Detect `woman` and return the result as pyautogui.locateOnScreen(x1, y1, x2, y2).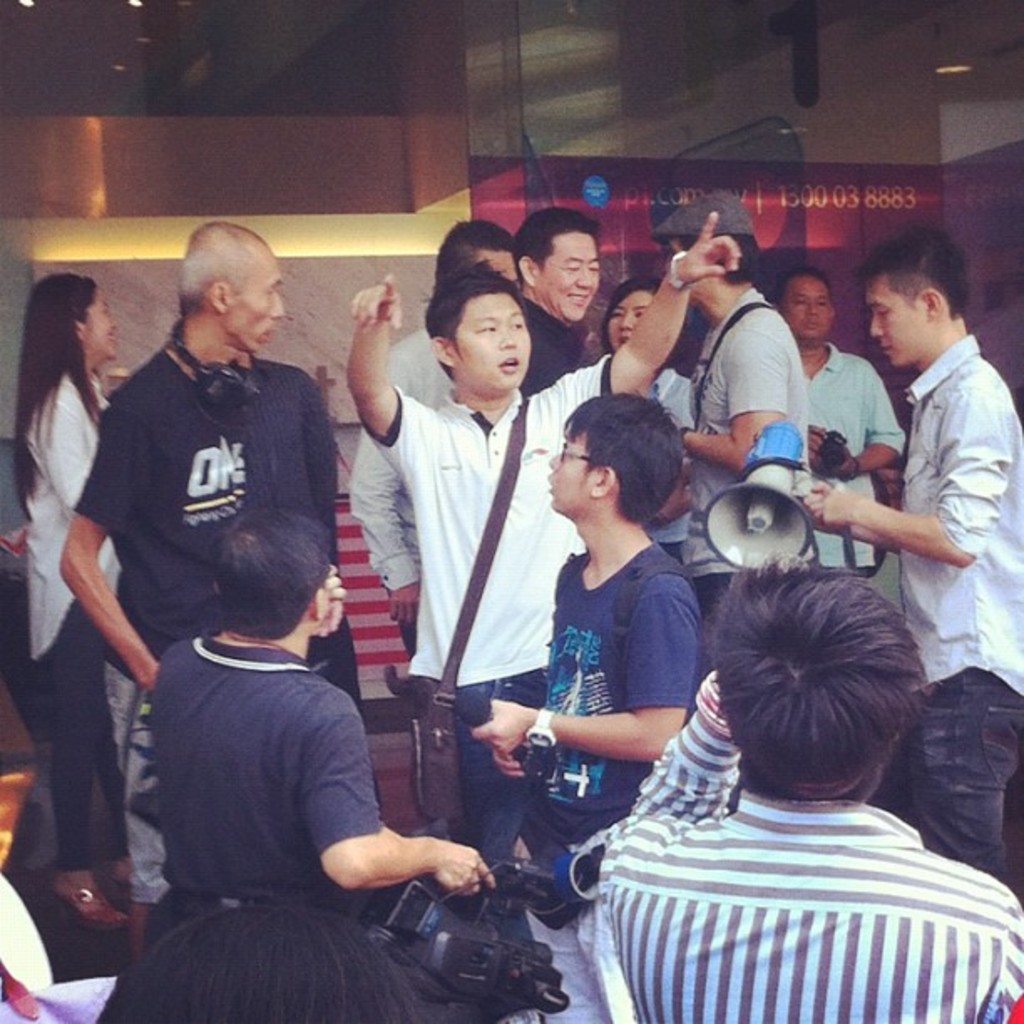
pyautogui.locateOnScreen(594, 278, 703, 564).
